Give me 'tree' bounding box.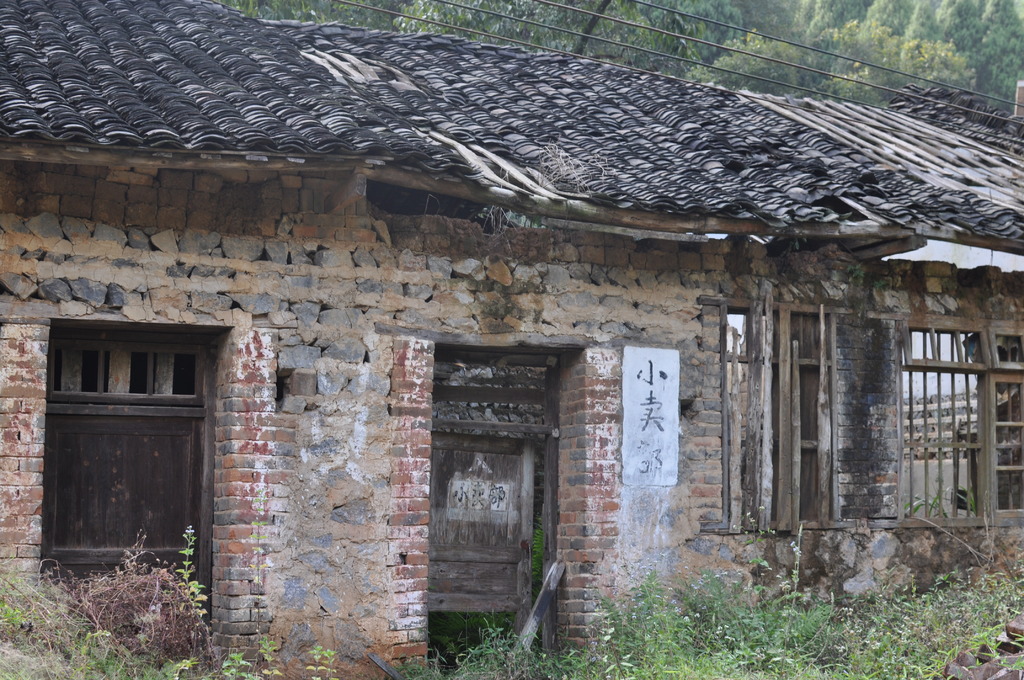
390:0:705:82.
